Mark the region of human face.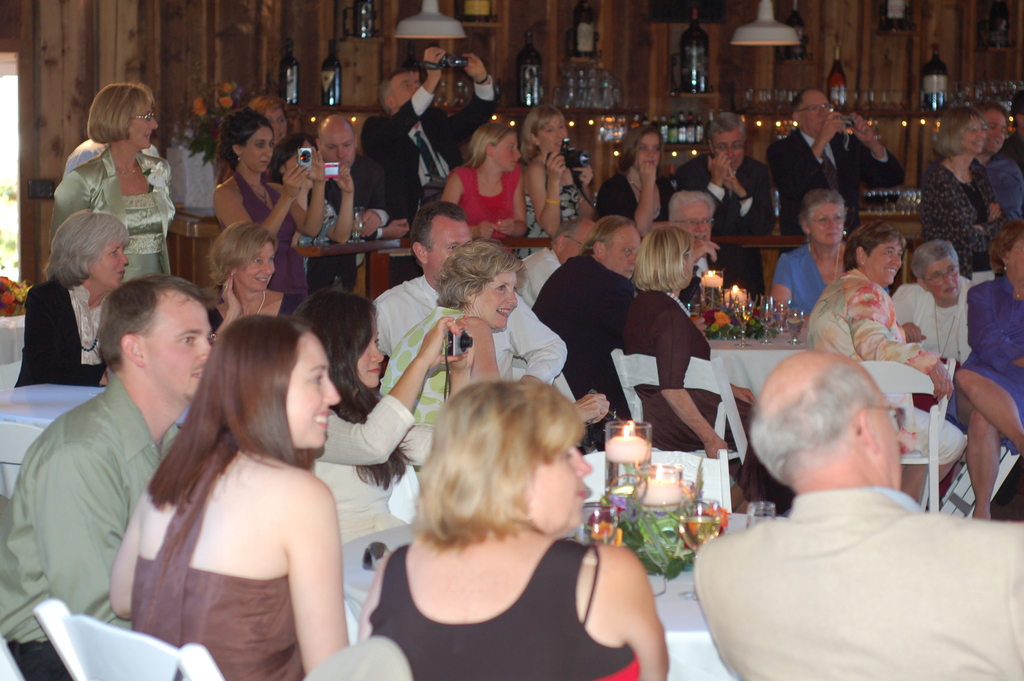
Region: left=428, top=214, right=471, bottom=277.
